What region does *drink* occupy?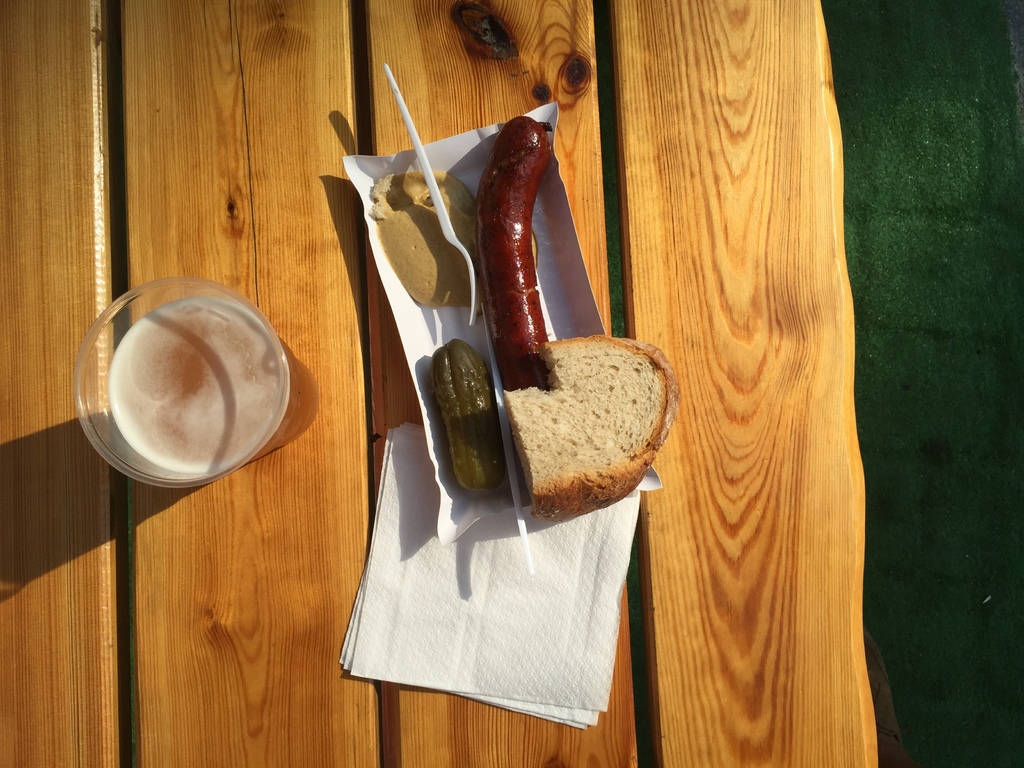
<bbox>107, 293, 323, 475</bbox>.
